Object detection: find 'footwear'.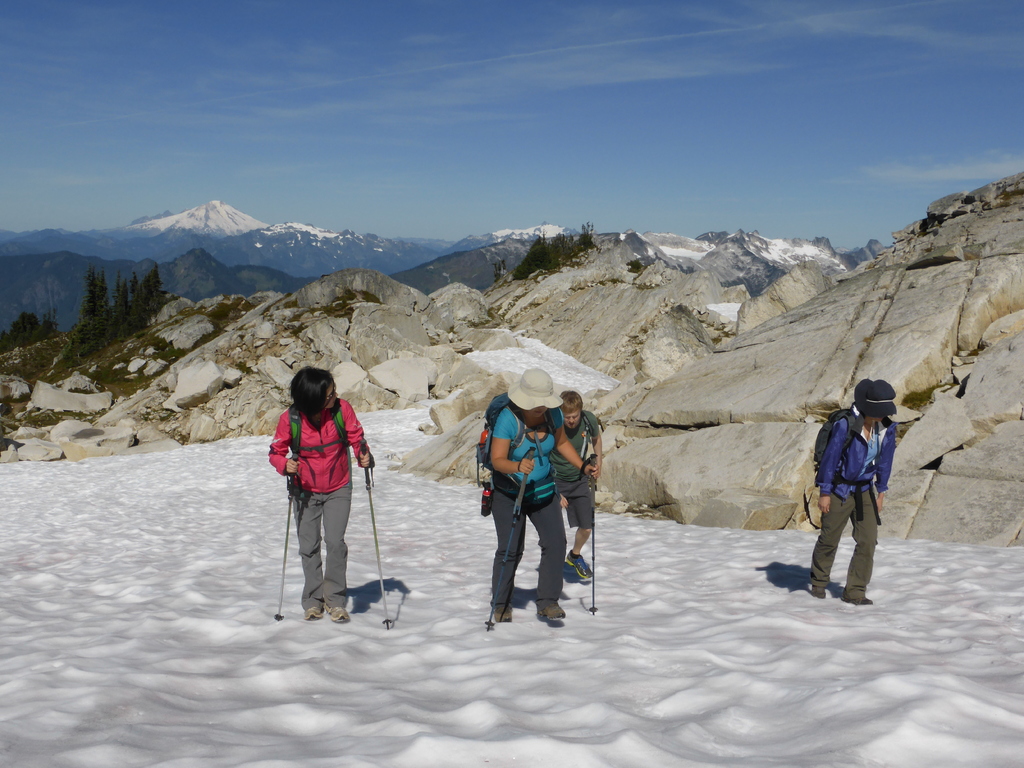
Rect(532, 589, 570, 618).
